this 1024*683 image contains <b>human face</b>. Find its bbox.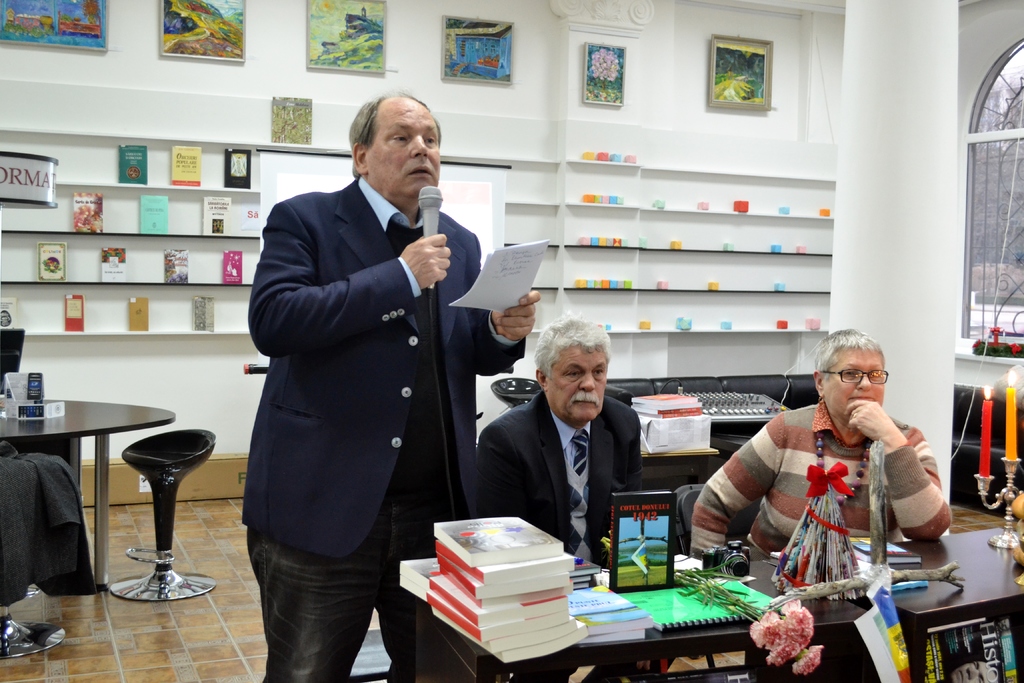
[826,347,885,416].
